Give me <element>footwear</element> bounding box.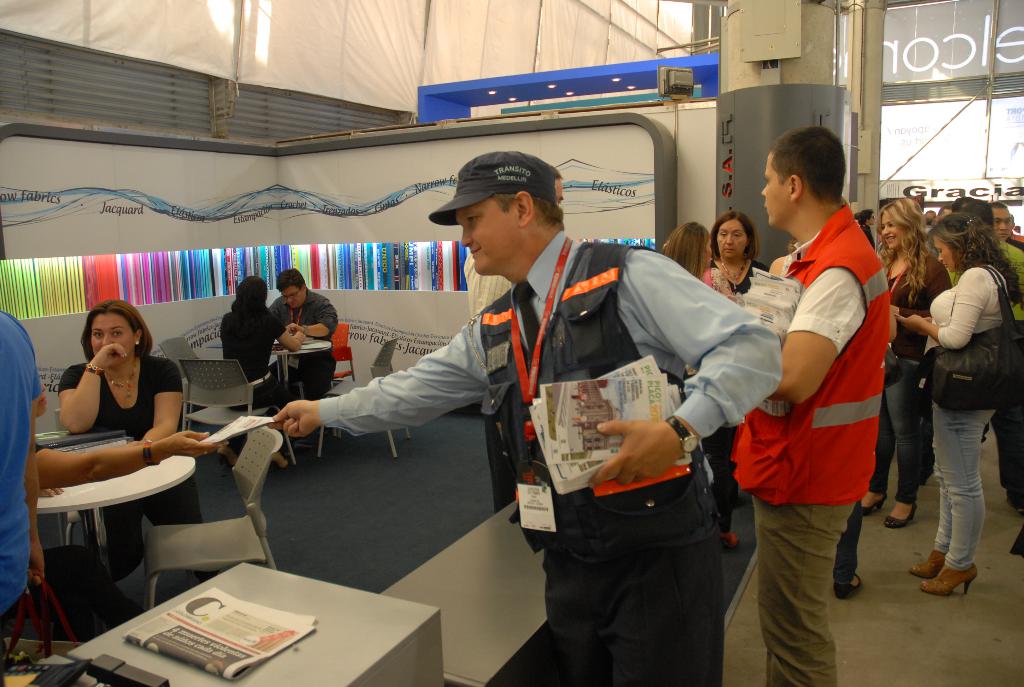
bbox=[920, 564, 978, 595].
